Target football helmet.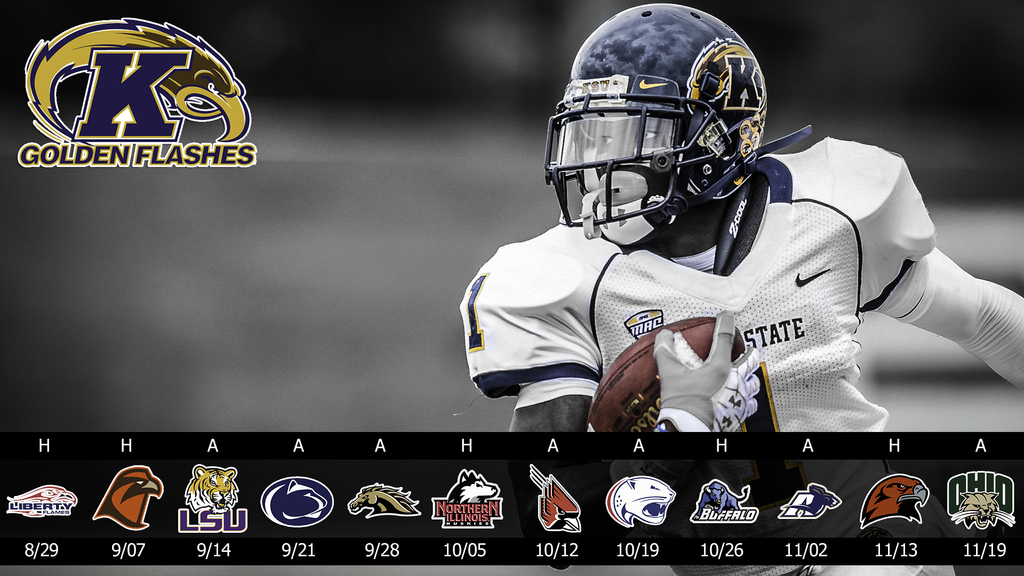
Target region: {"left": 542, "top": 1, "right": 768, "bottom": 257}.
